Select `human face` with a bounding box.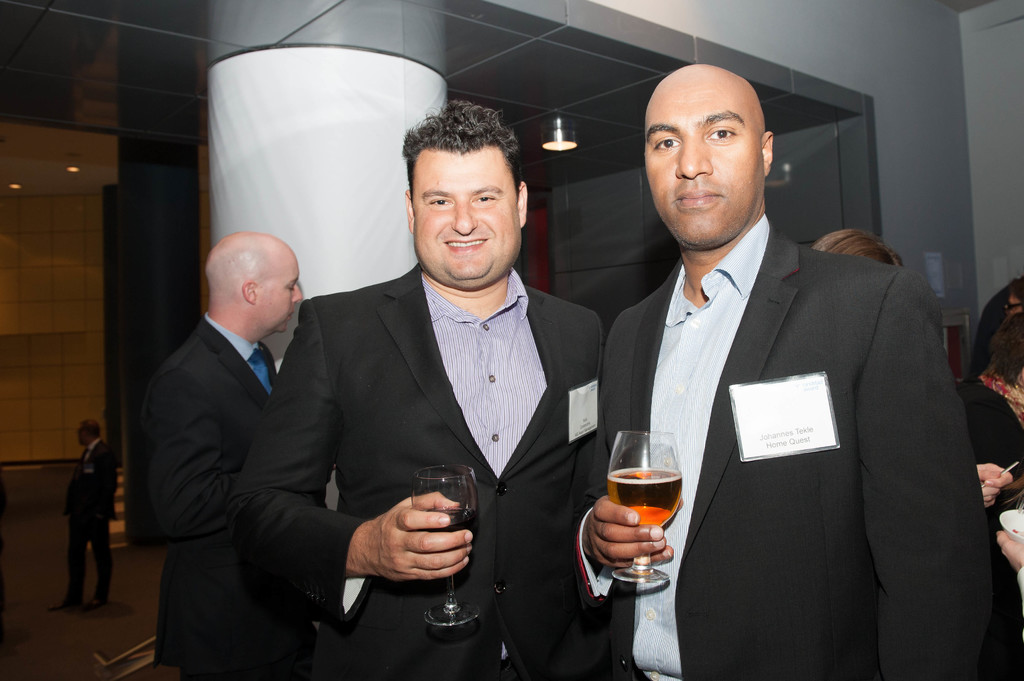
region(79, 423, 90, 445).
